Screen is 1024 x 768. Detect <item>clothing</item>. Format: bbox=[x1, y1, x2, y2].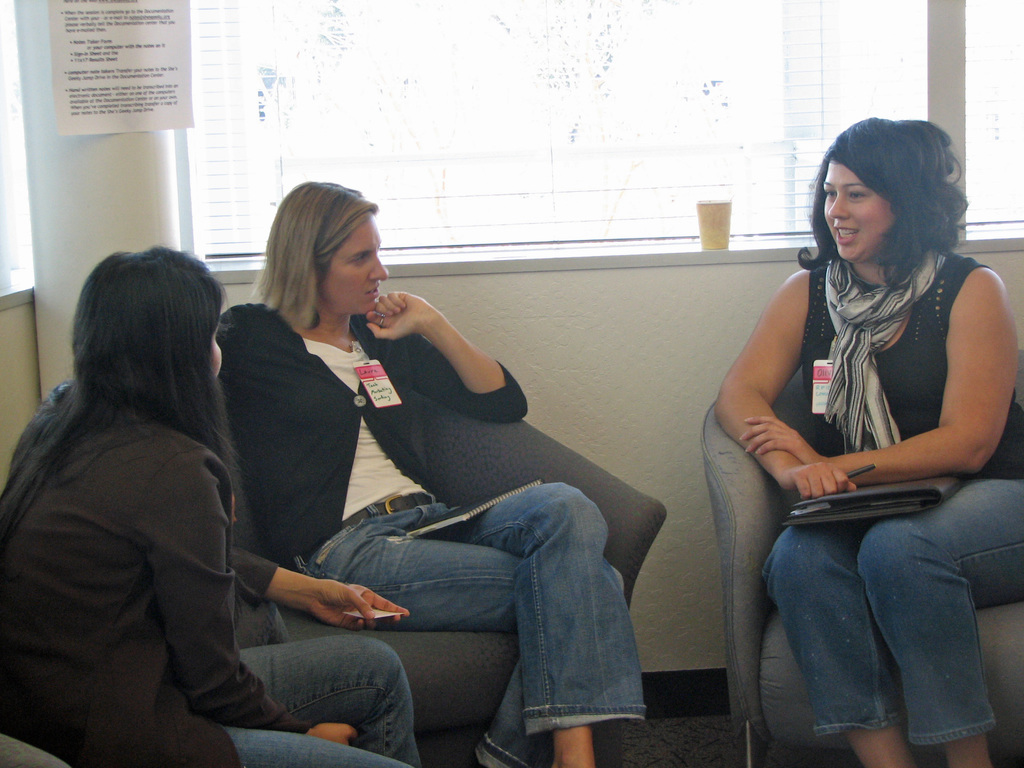
bbox=[218, 302, 643, 766].
